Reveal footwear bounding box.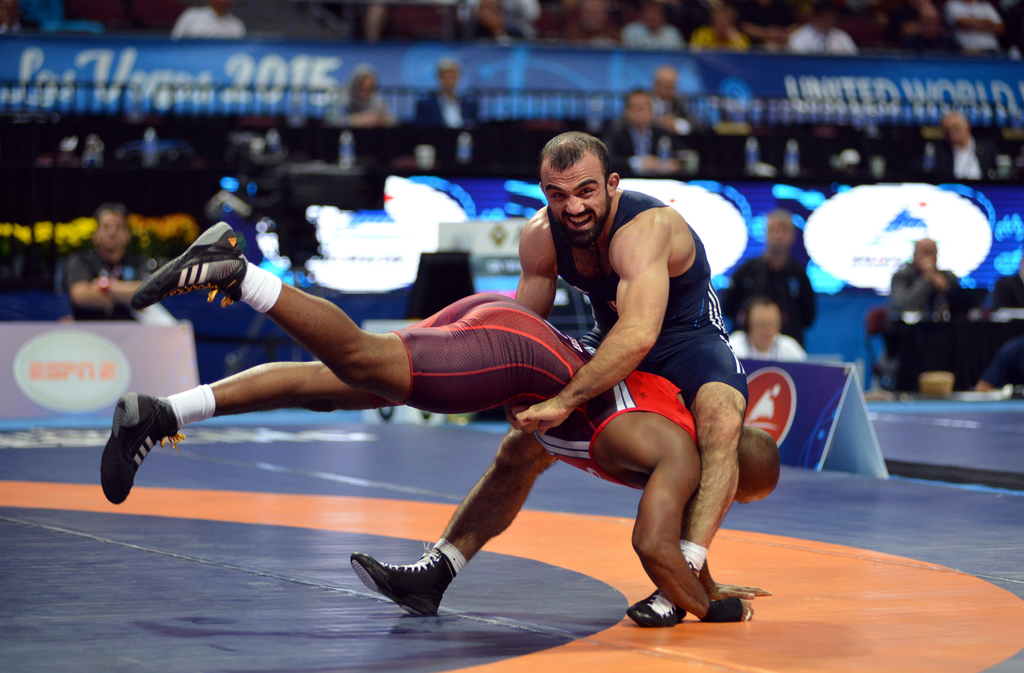
Revealed: [x1=364, y1=555, x2=473, y2=620].
